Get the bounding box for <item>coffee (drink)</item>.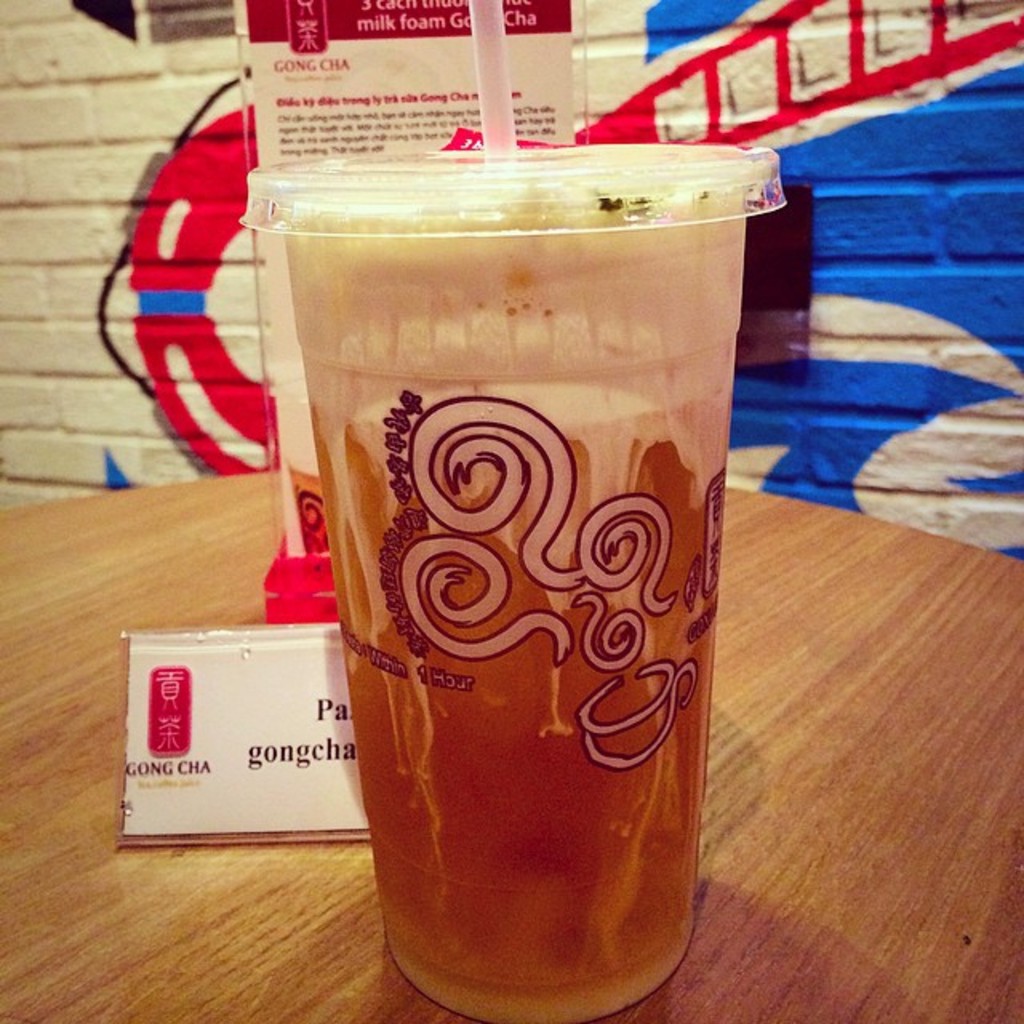
[267,165,750,1023].
